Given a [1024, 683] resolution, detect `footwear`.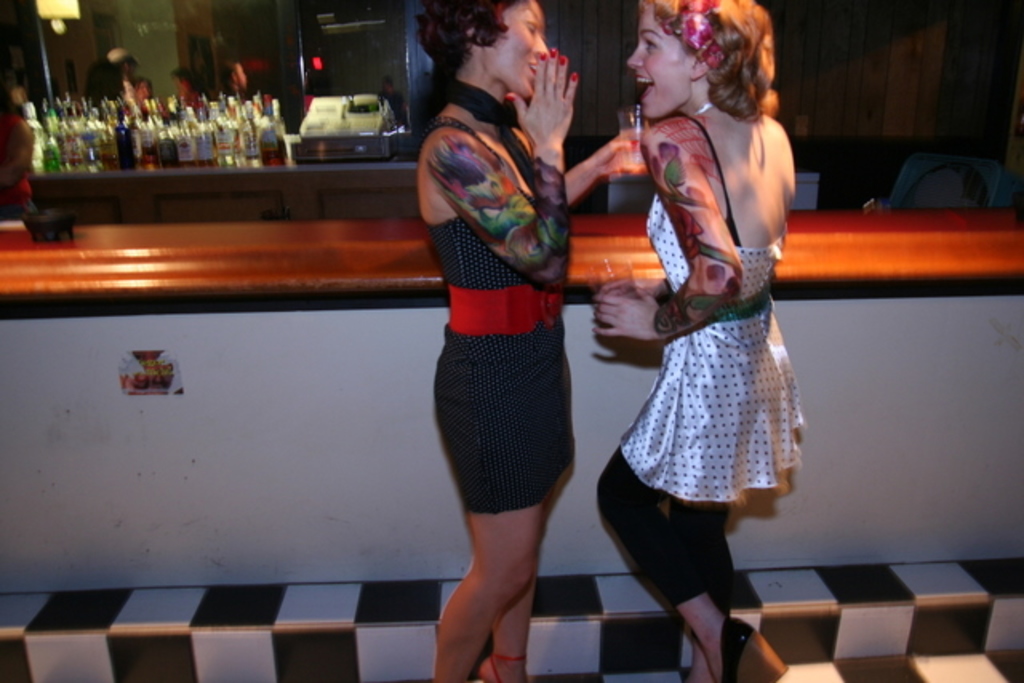
l=723, t=616, r=787, b=681.
